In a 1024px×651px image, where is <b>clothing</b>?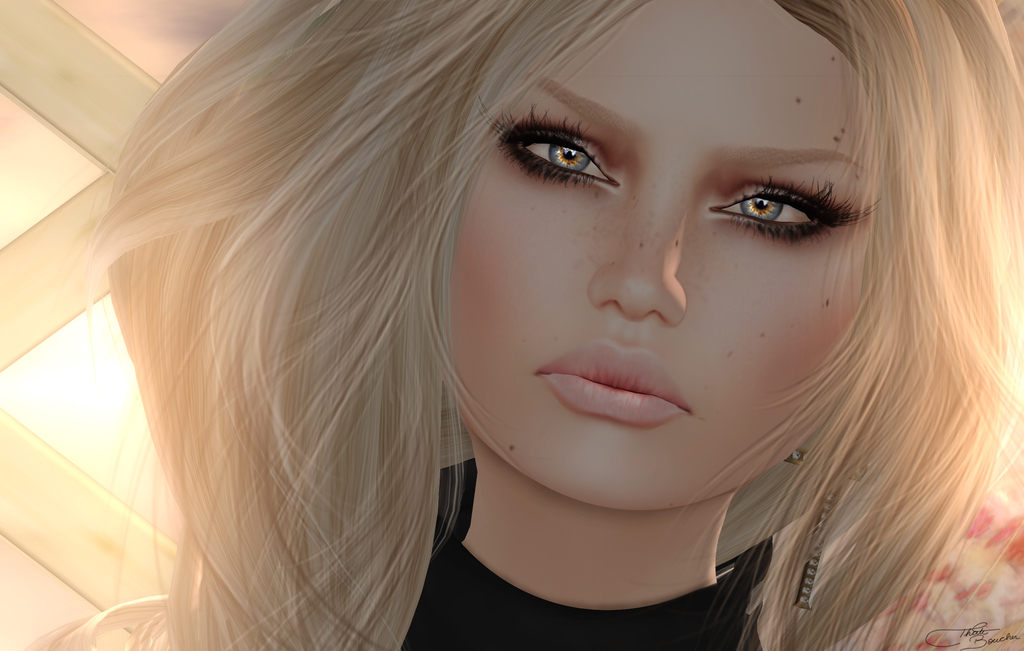
left=366, top=453, right=780, bottom=650.
